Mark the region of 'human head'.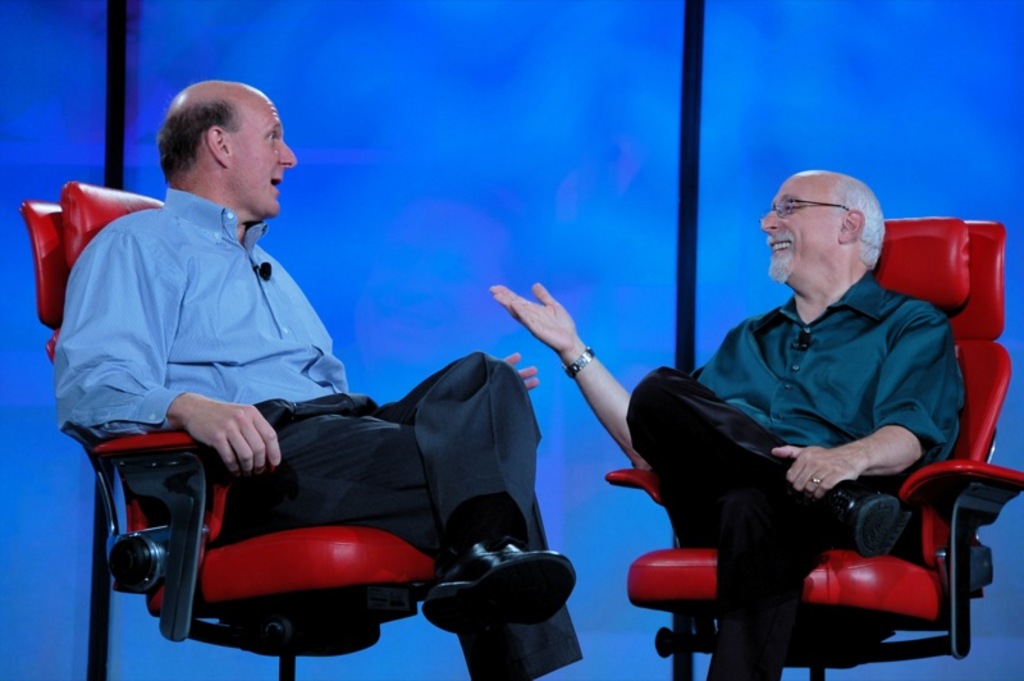
Region: detection(159, 81, 300, 214).
